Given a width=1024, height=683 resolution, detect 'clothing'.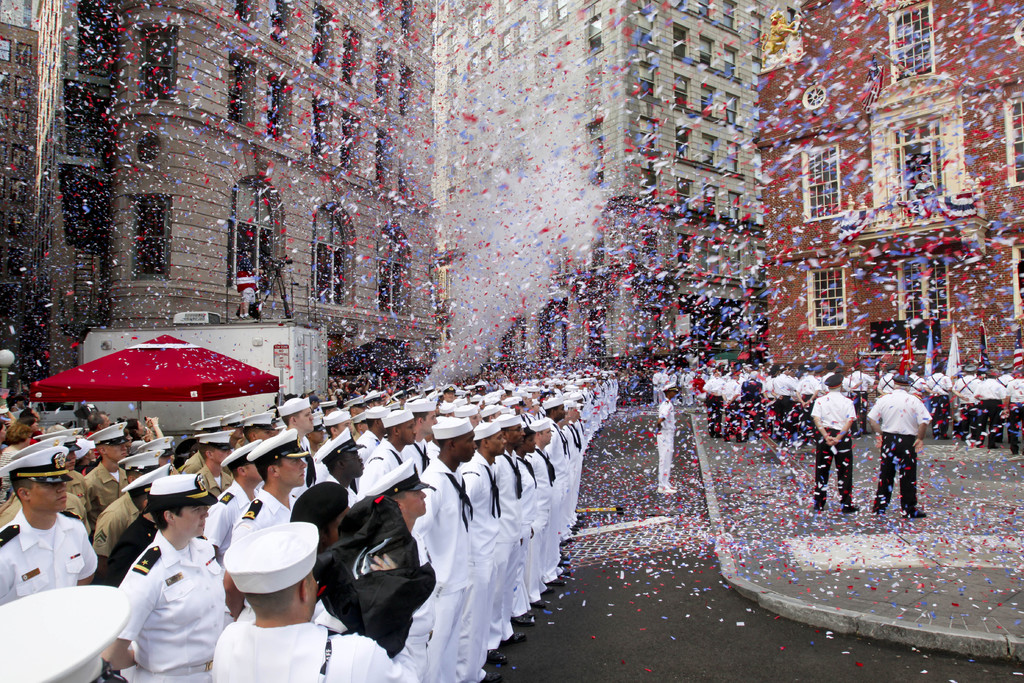
locate(105, 522, 224, 674).
